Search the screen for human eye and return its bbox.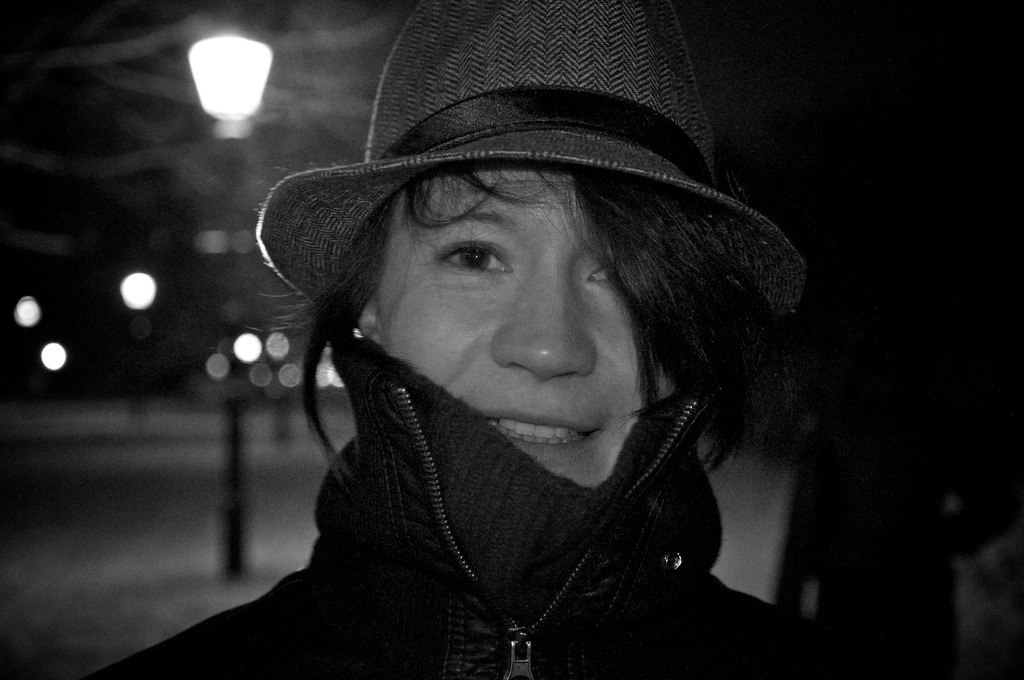
Found: 426,231,523,290.
